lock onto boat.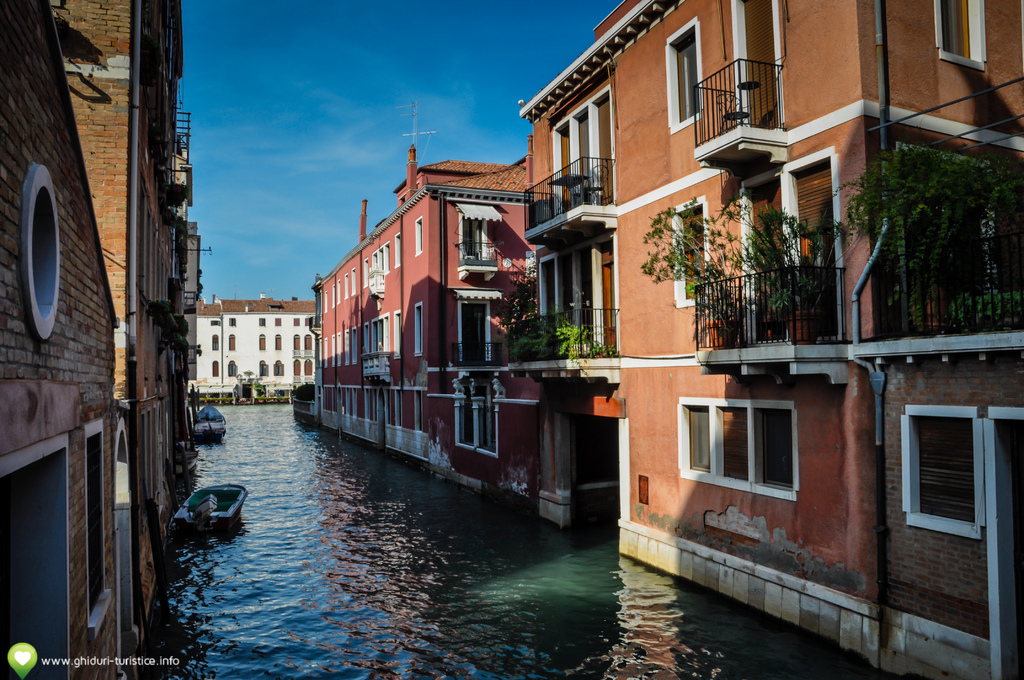
Locked: x1=190, y1=405, x2=229, y2=437.
